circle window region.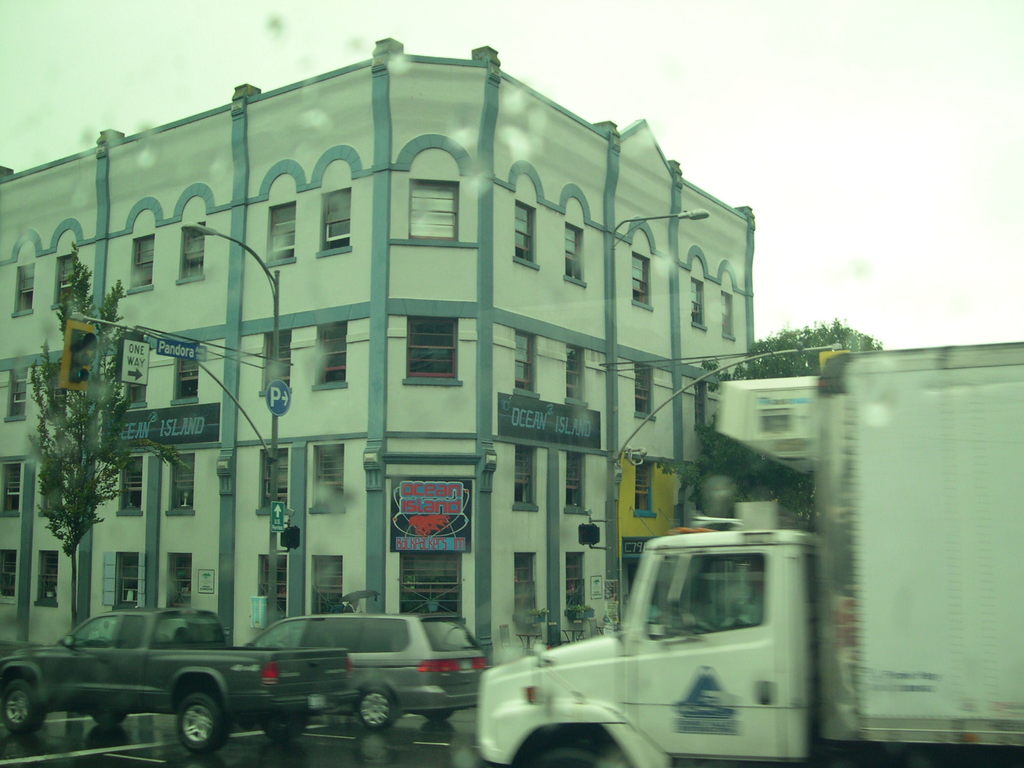
Region: l=126, t=238, r=155, b=291.
